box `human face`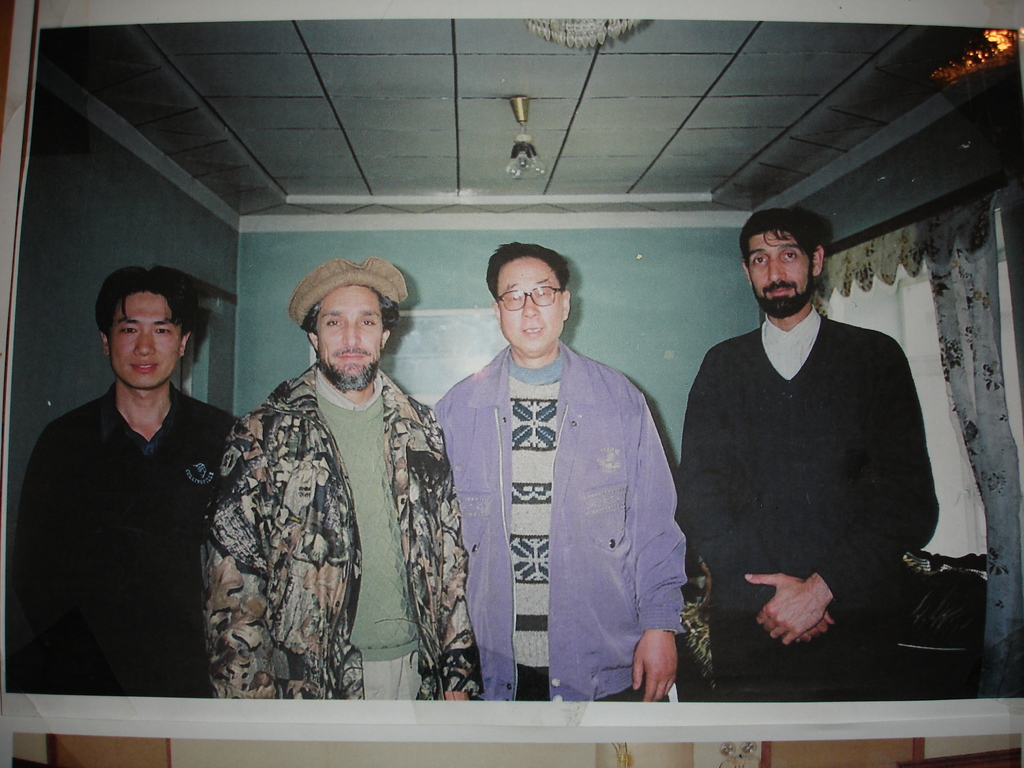
bbox=(751, 234, 810, 319)
